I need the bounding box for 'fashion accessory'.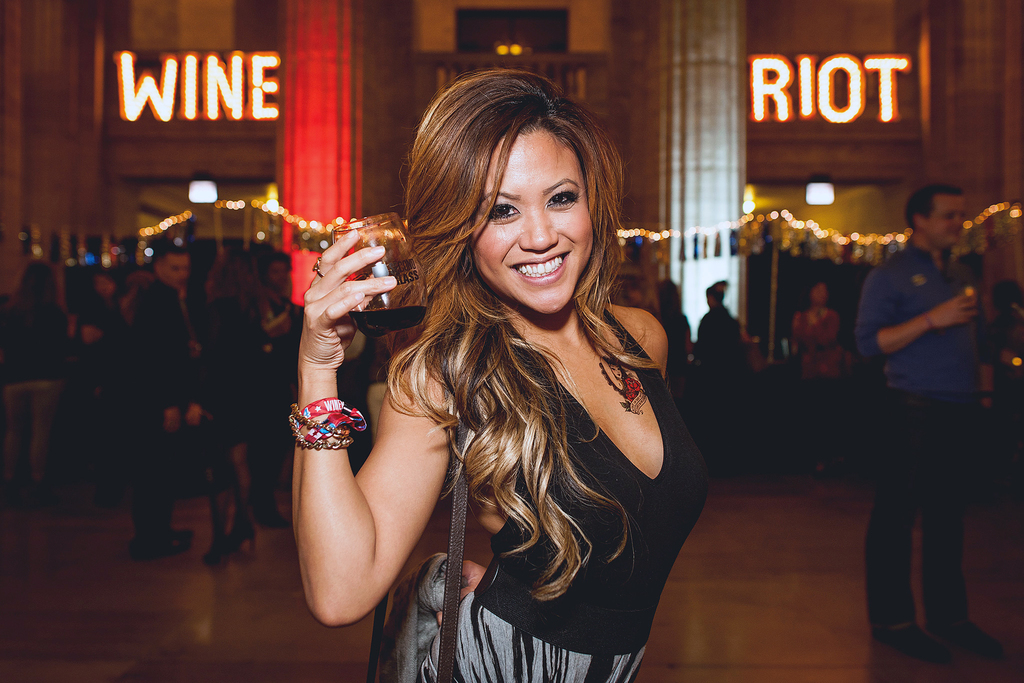
Here it is: pyautogui.locateOnScreen(369, 421, 461, 682).
